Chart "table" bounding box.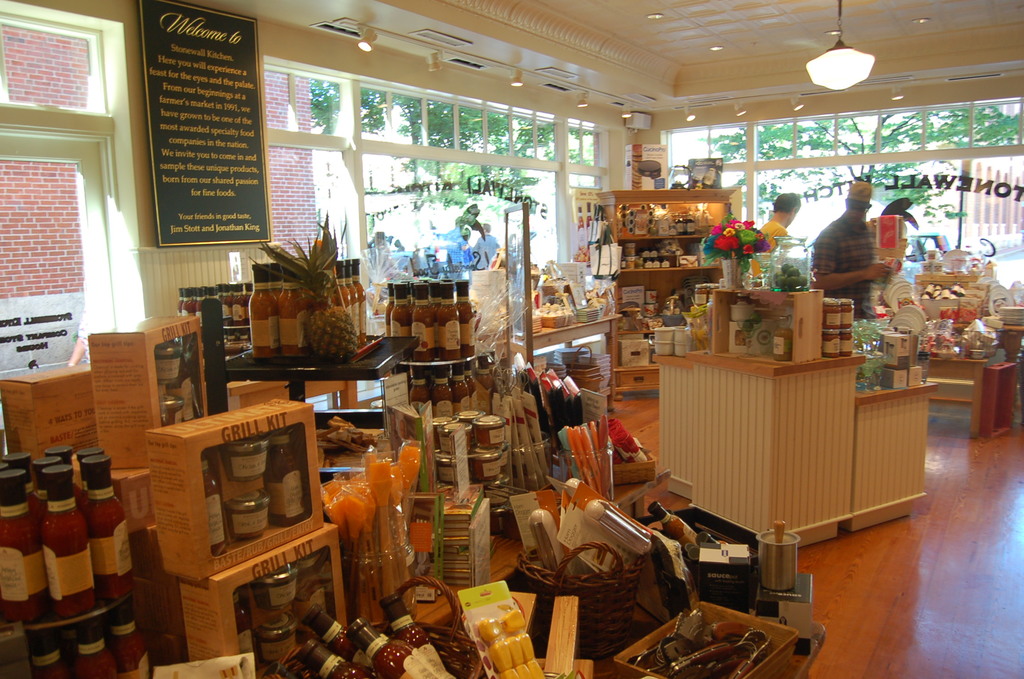
Charted: [932,358,990,433].
